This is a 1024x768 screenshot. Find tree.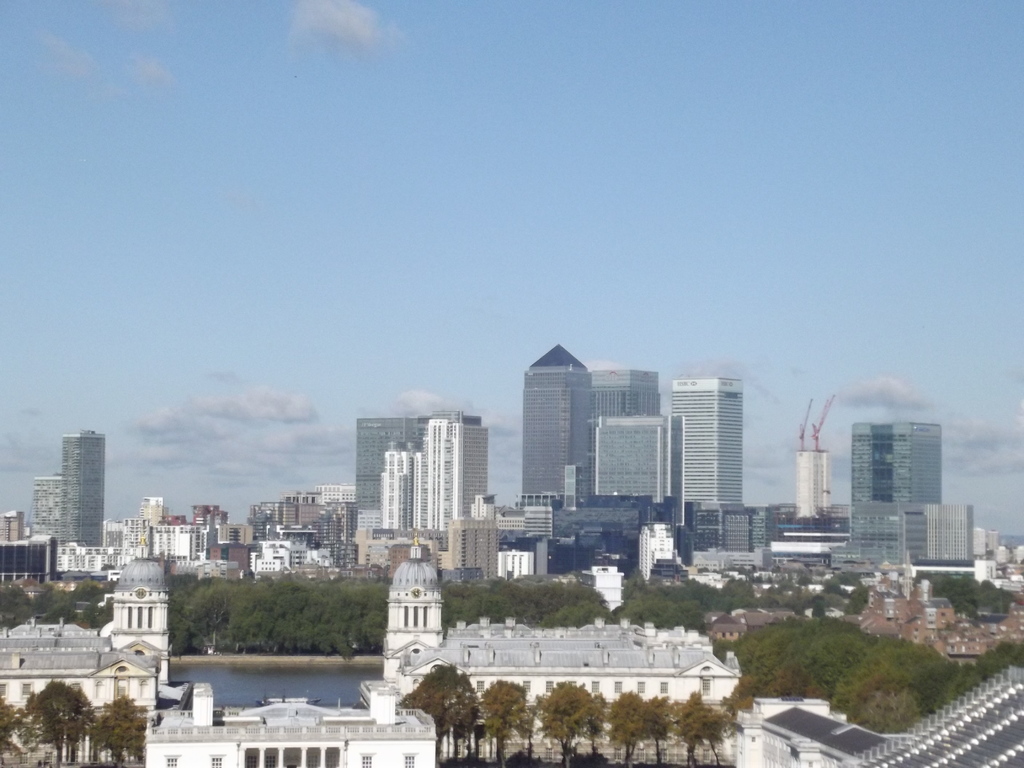
Bounding box: Rect(600, 691, 682, 767).
